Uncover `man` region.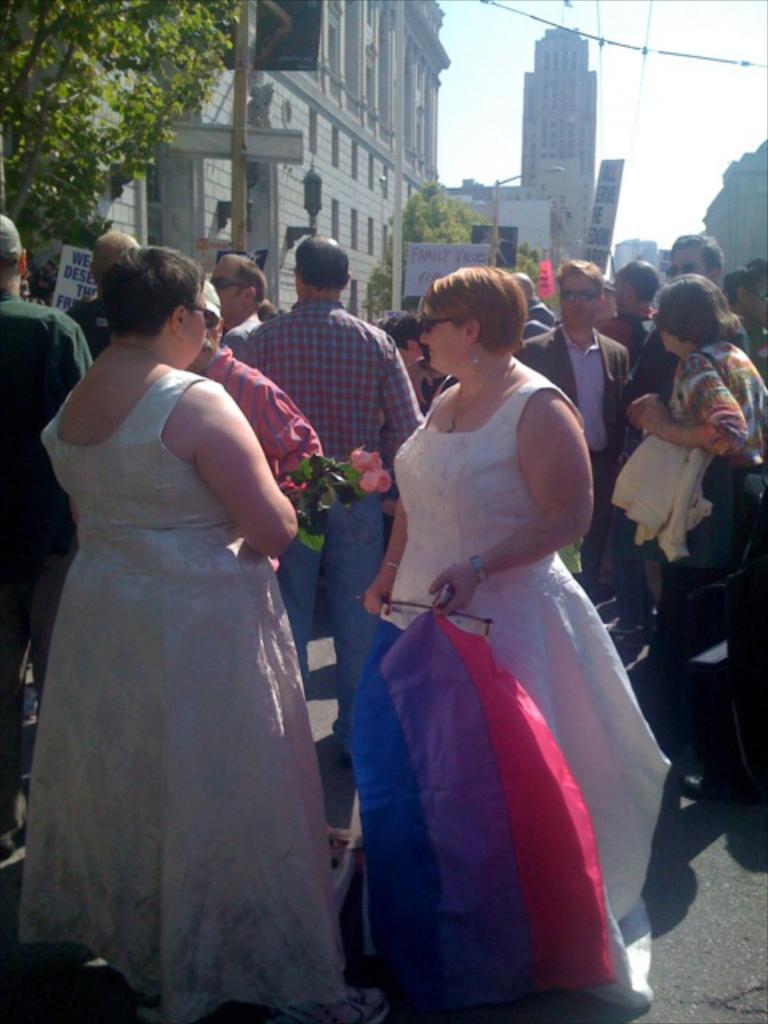
Uncovered: [left=514, top=261, right=627, bottom=594].
